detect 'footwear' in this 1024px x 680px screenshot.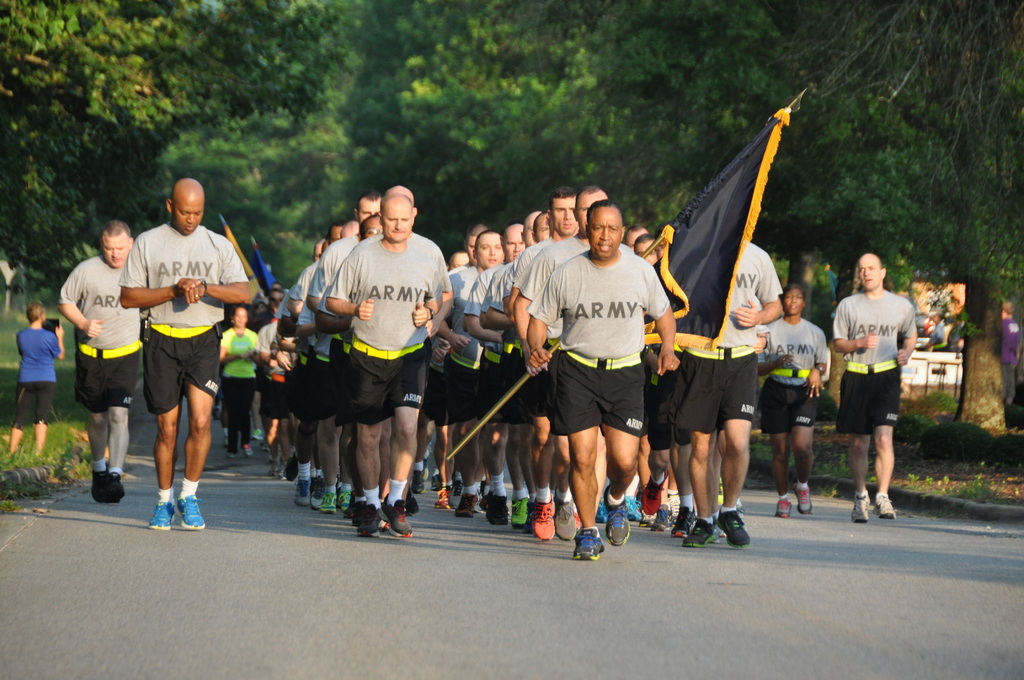
Detection: l=553, t=495, r=579, b=540.
